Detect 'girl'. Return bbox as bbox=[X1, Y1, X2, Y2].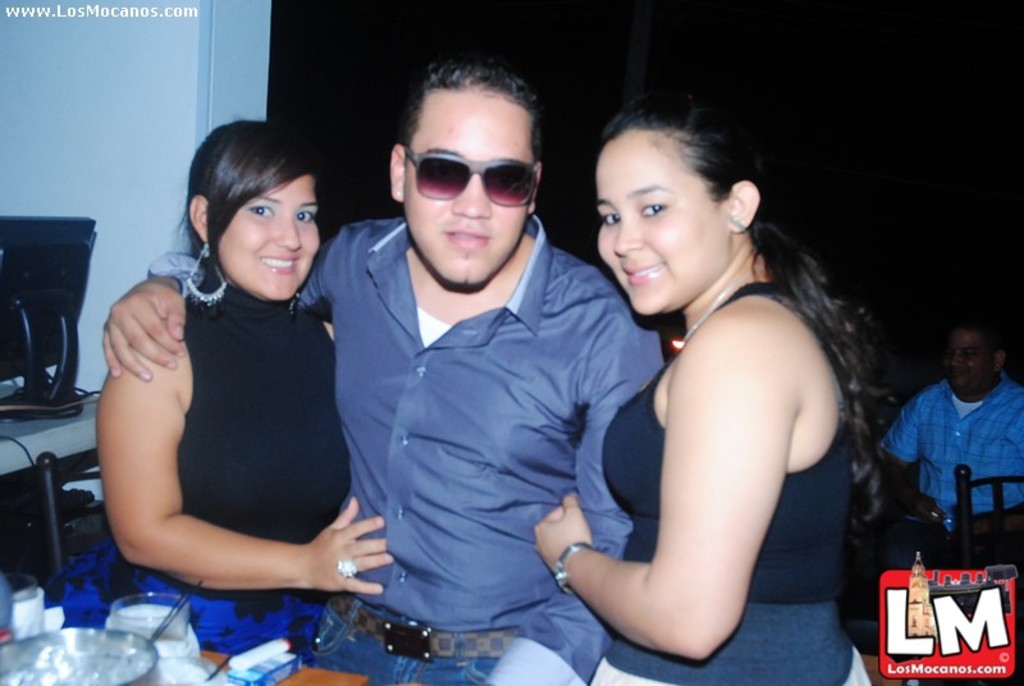
bbox=[534, 93, 897, 685].
